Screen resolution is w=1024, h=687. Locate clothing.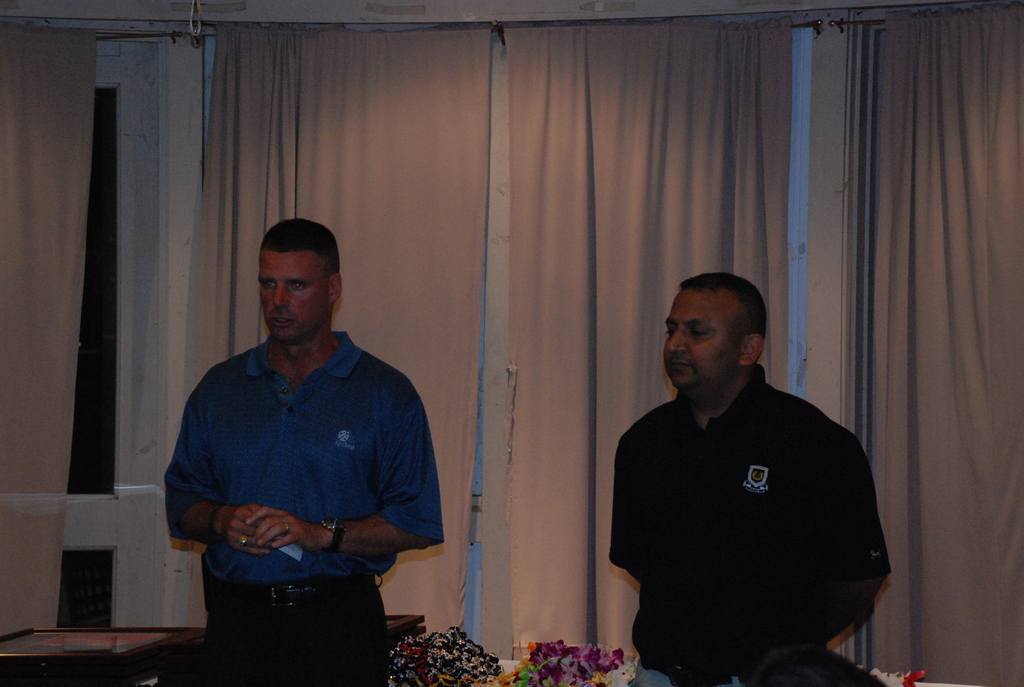
bbox=(605, 334, 884, 672).
